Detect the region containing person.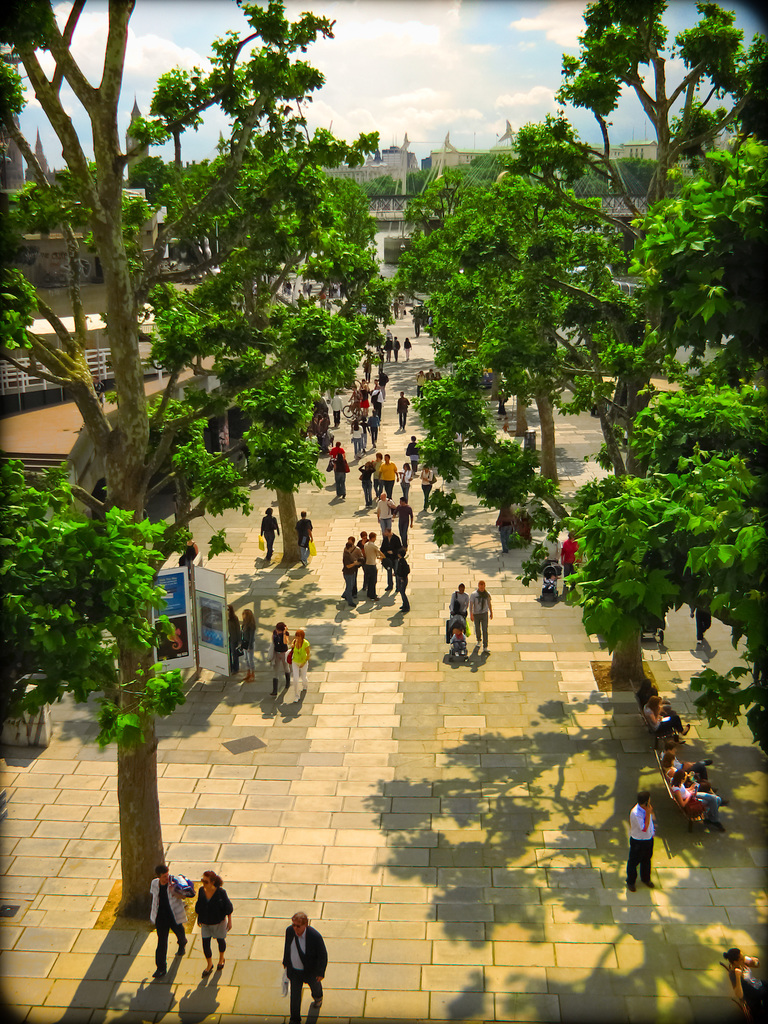
<box>295,508,314,564</box>.
